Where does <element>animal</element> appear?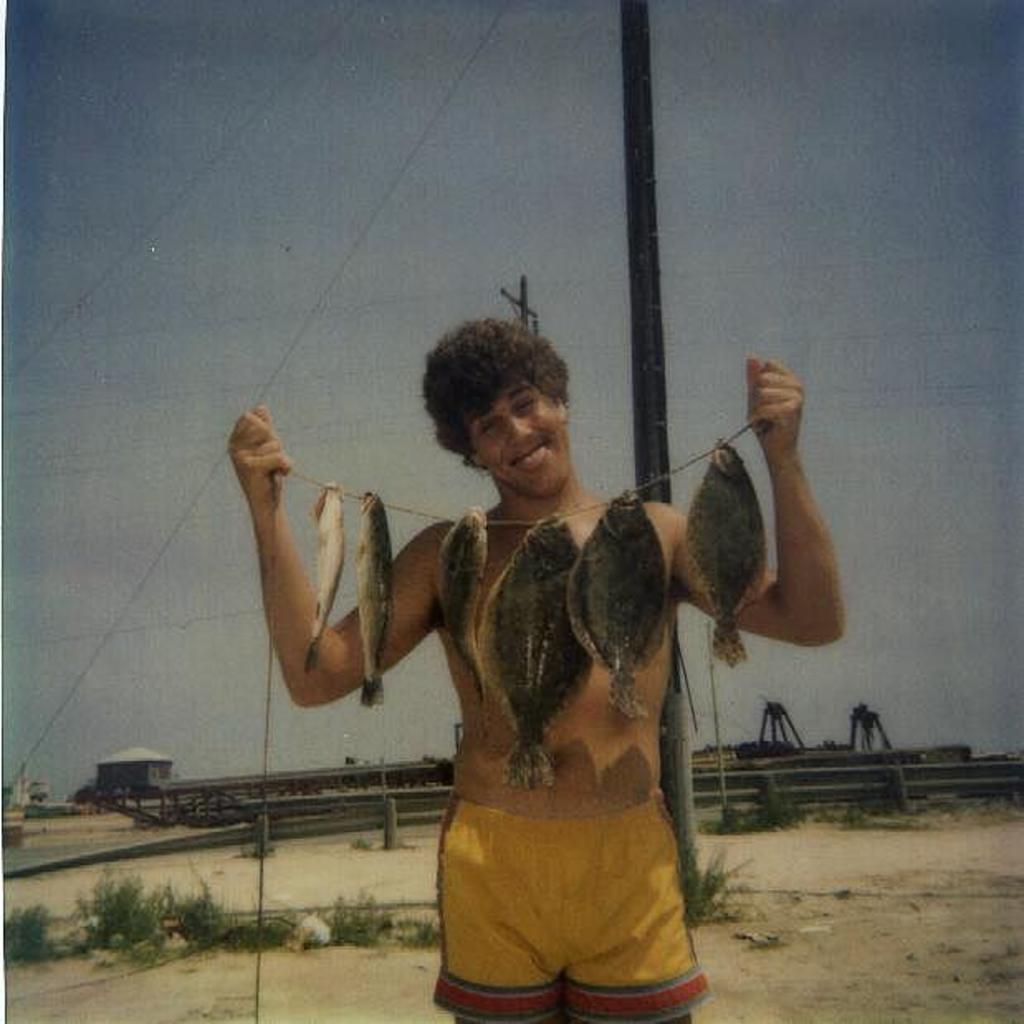
Appears at <bbox>685, 445, 769, 658</bbox>.
